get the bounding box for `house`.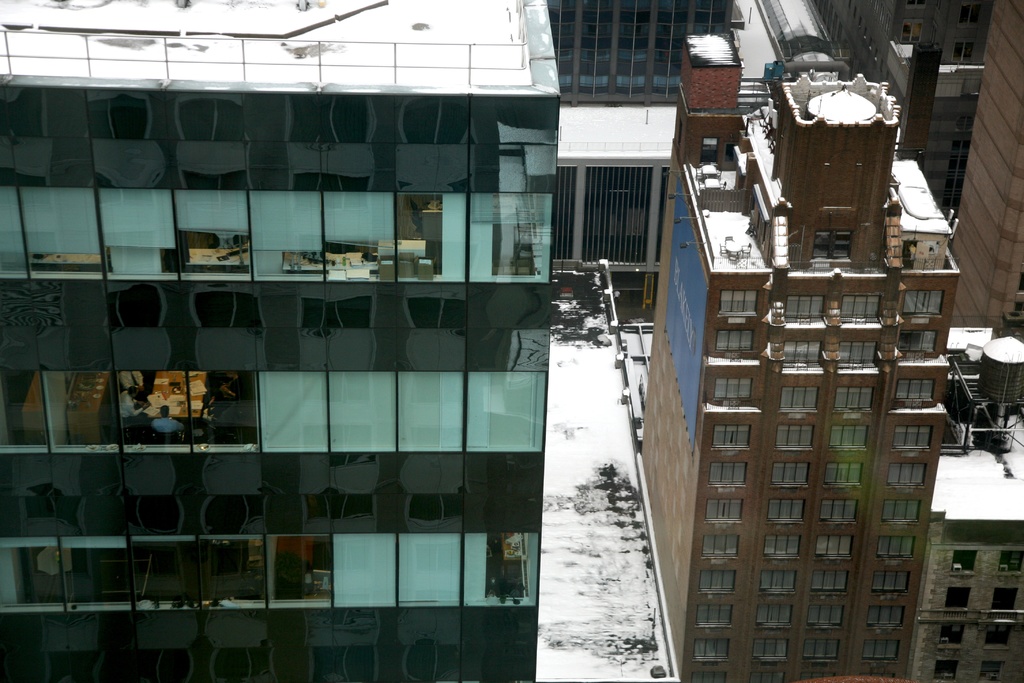
913/435/1023/680.
